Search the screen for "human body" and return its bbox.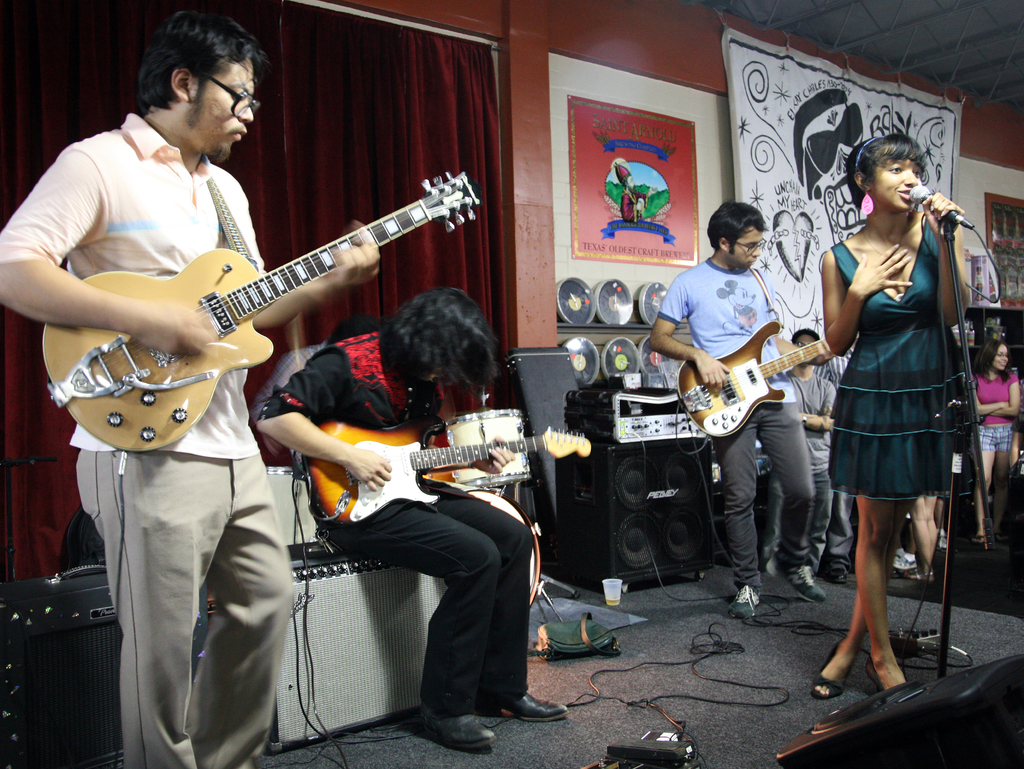
Found: x1=829, y1=188, x2=973, y2=704.
